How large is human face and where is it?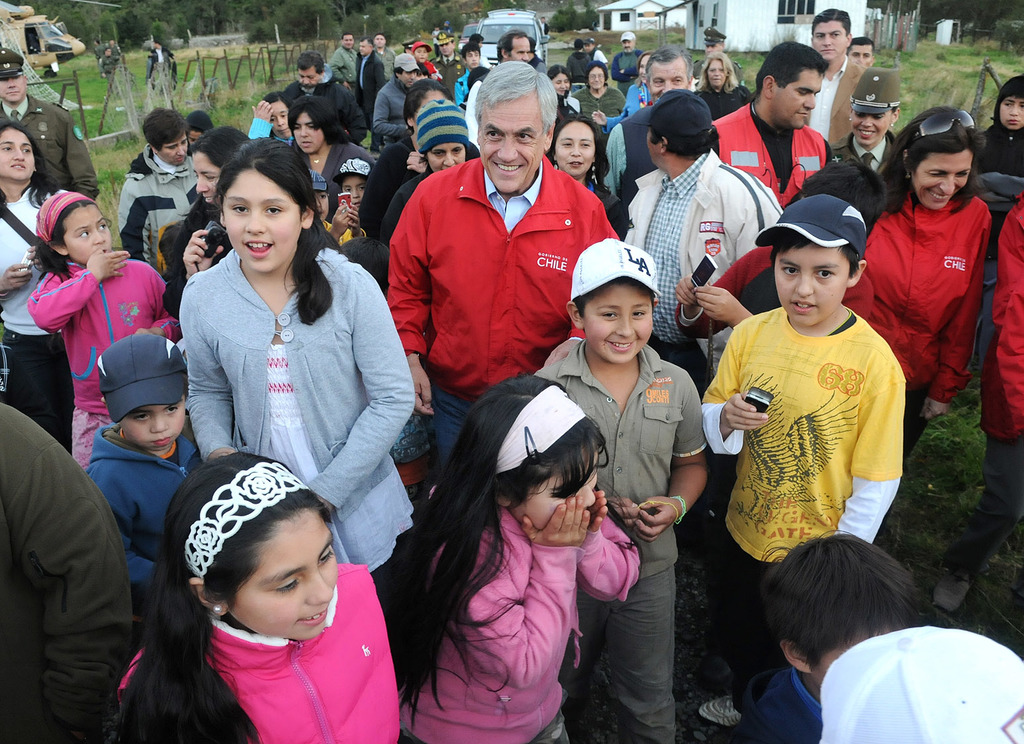
Bounding box: 64, 209, 110, 264.
